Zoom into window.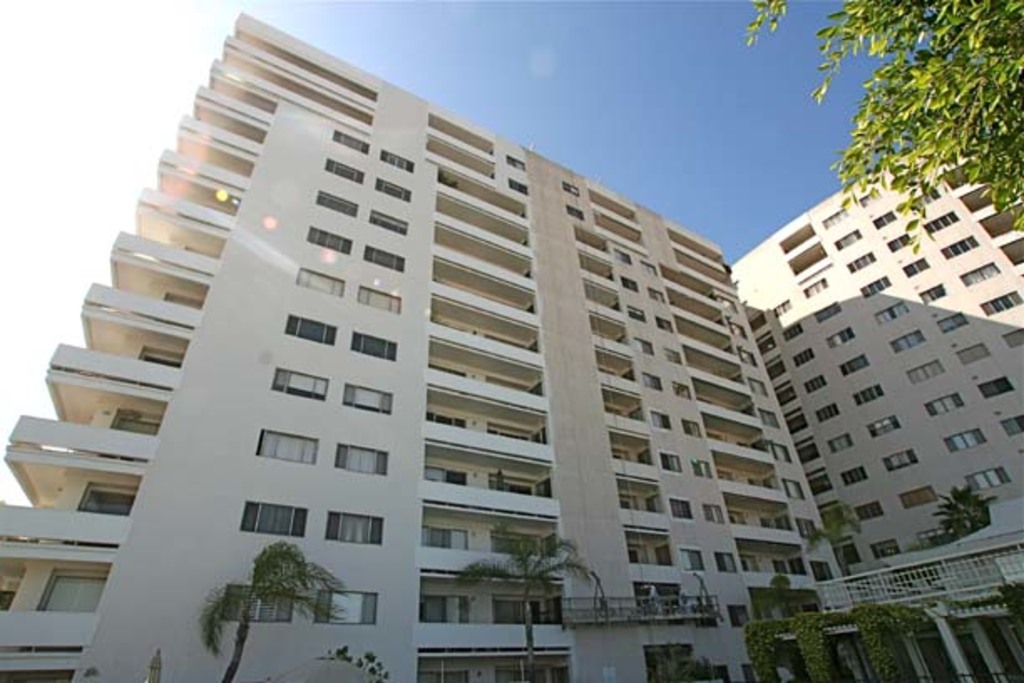
Zoom target: rect(781, 403, 810, 434).
